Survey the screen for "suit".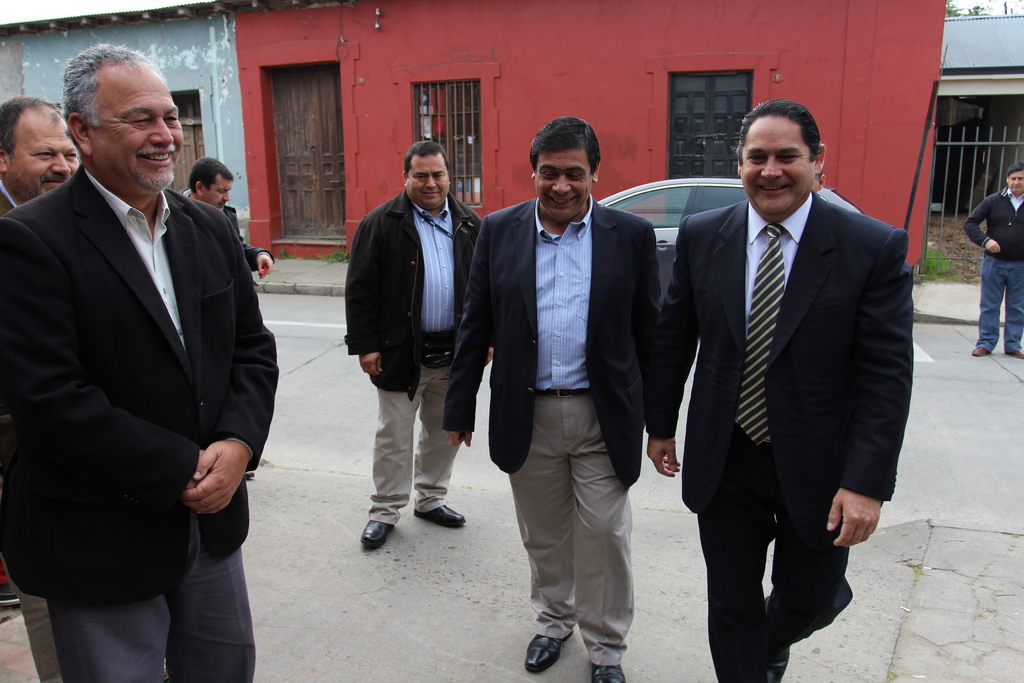
Survey found: 444, 198, 661, 668.
